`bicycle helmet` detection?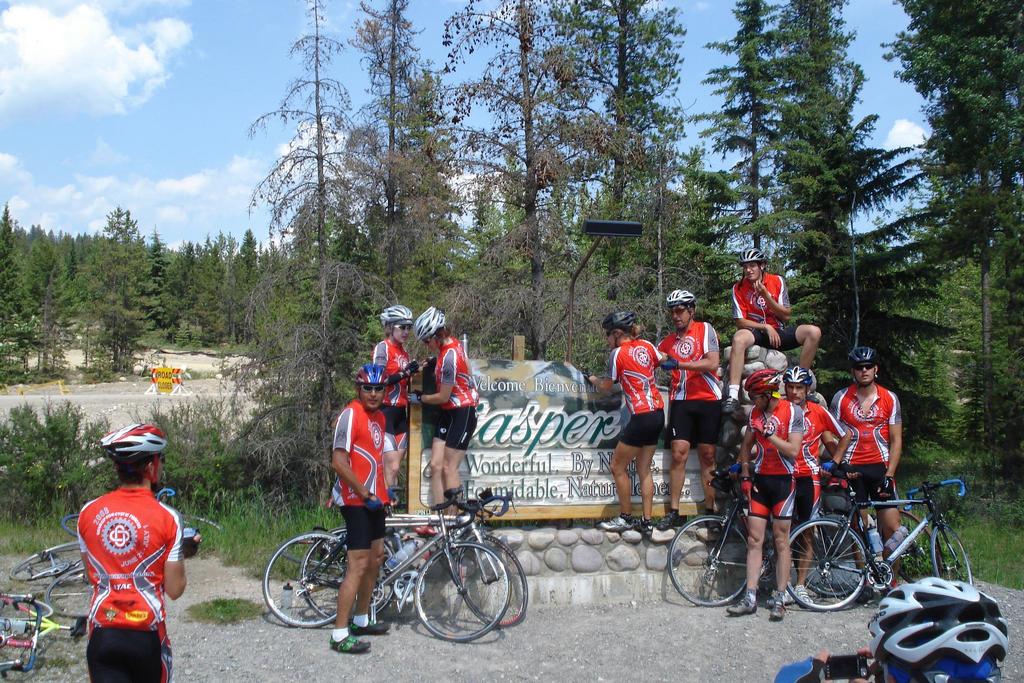
<box>844,347,876,363</box>
